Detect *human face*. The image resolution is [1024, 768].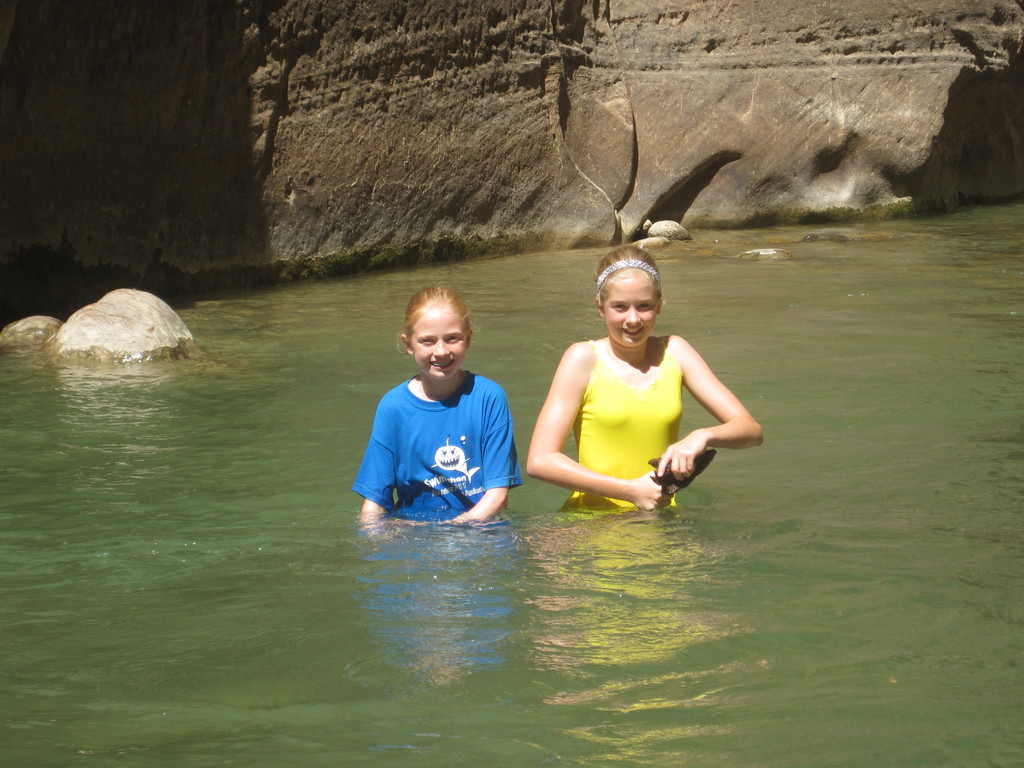
x1=607, y1=273, x2=662, y2=346.
